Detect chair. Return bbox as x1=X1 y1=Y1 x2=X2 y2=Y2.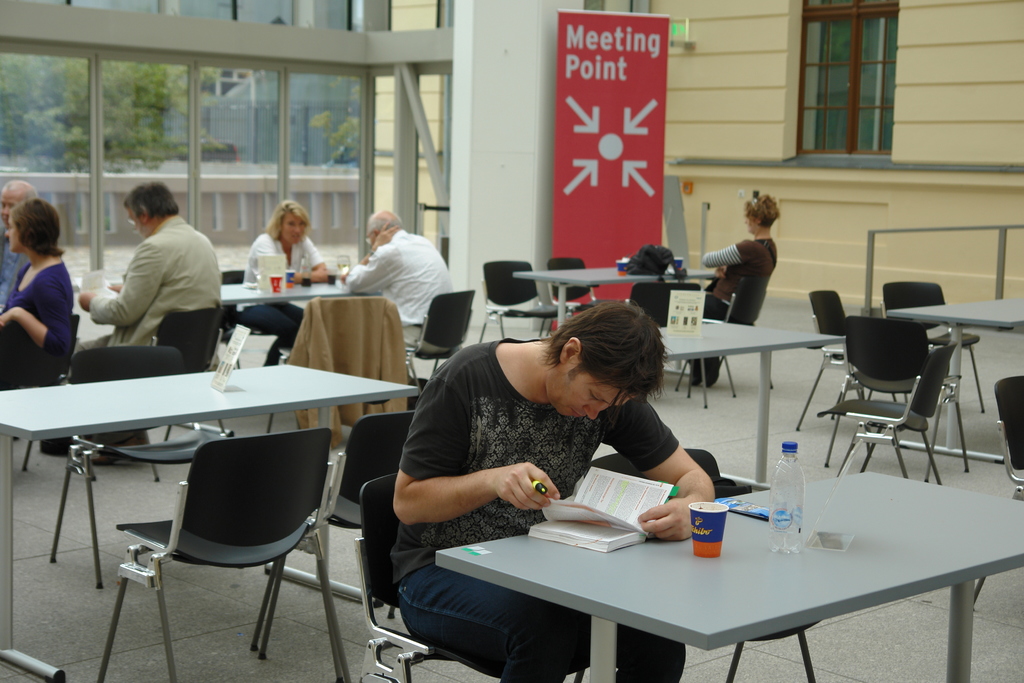
x1=669 y1=274 x2=775 y2=401.
